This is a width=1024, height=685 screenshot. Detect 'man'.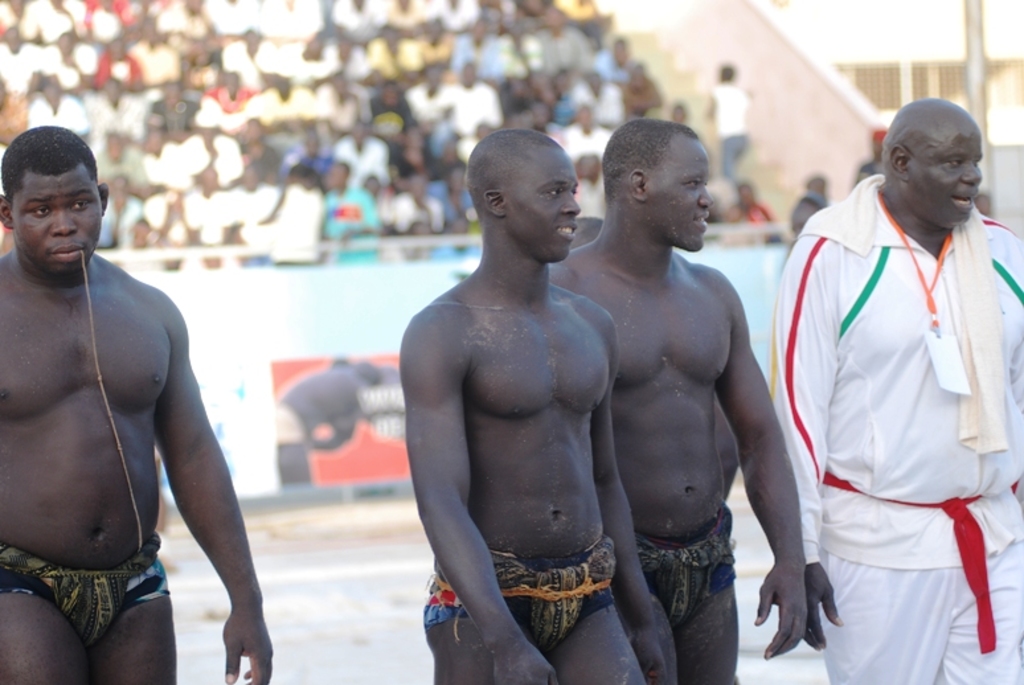
<box>552,122,803,684</box>.
